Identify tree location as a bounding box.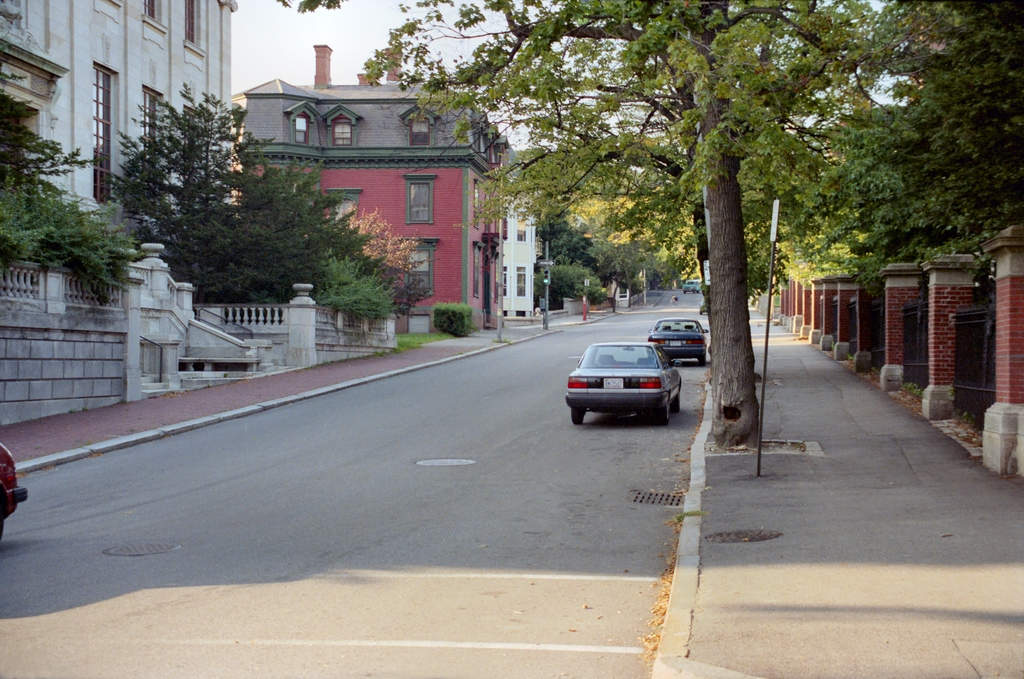
select_region(283, 149, 440, 318).
